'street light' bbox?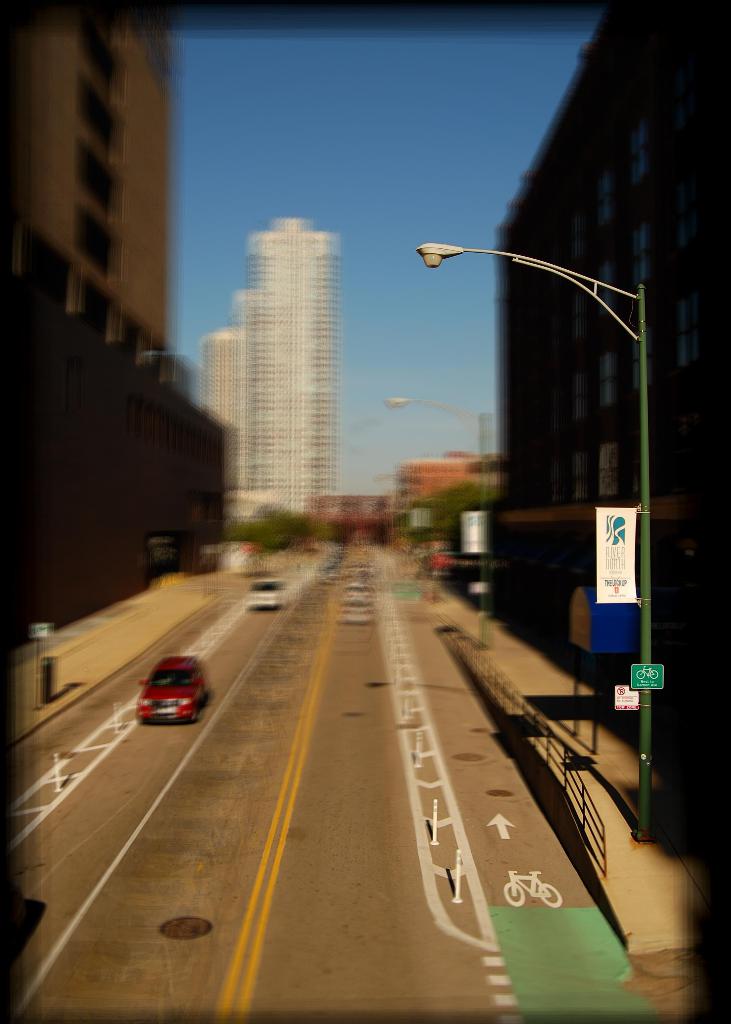
BBox(412, 237, 639, 822)
